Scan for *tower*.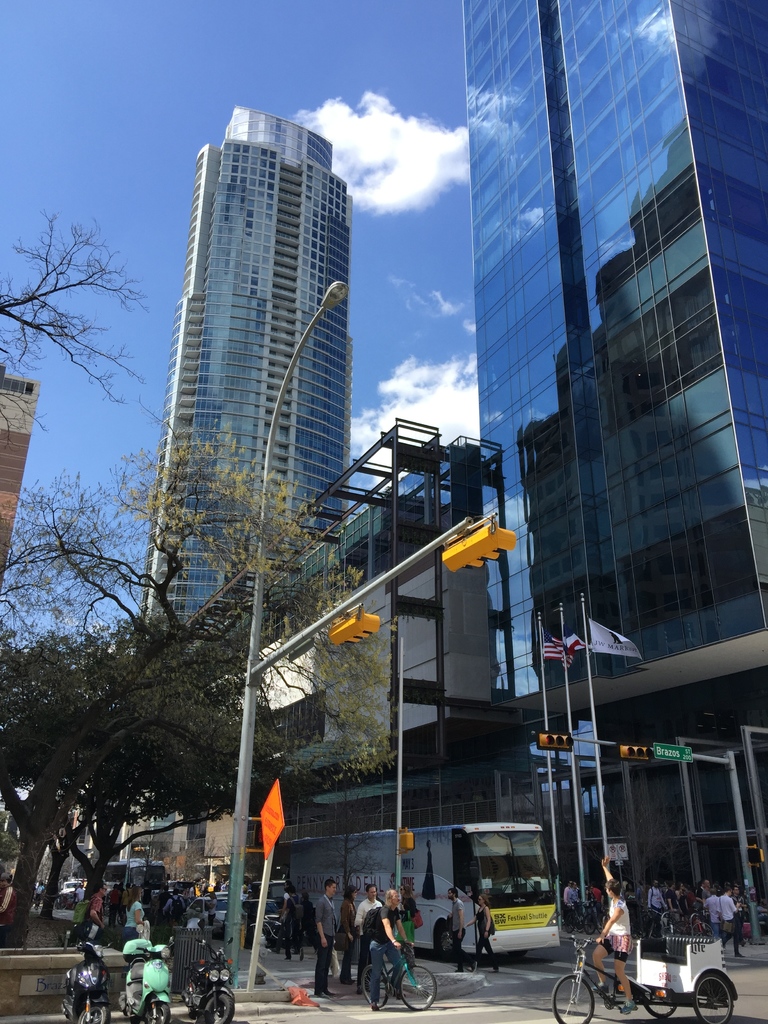
Scan result: pyautogui.locateOnScreen(0, 367, 41, 586).
